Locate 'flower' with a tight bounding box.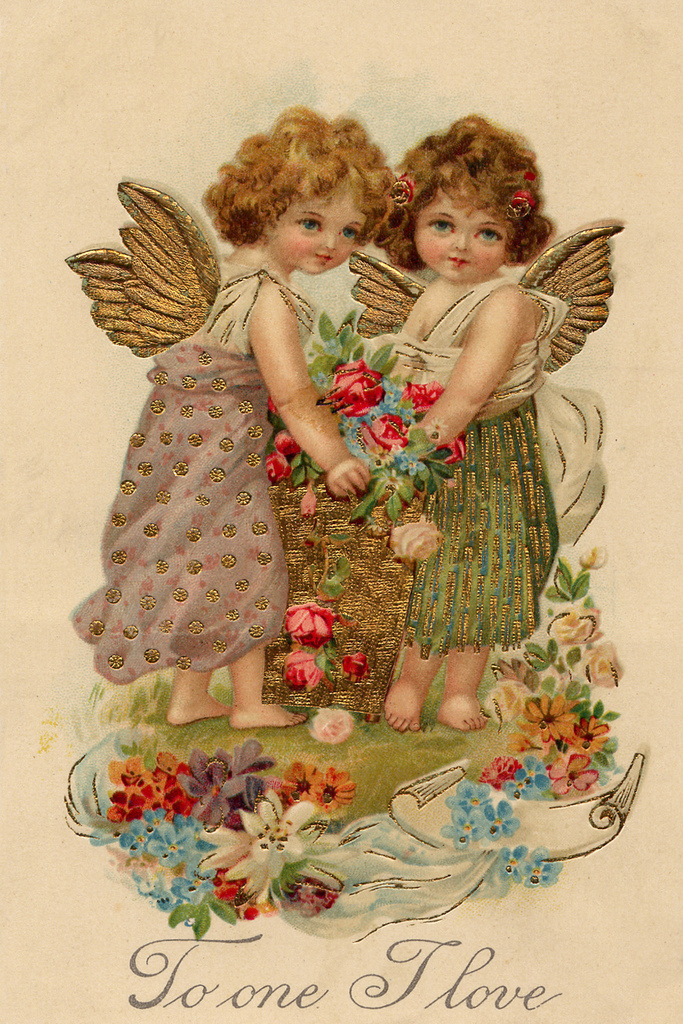
<box>519,844,566,886</box>.
